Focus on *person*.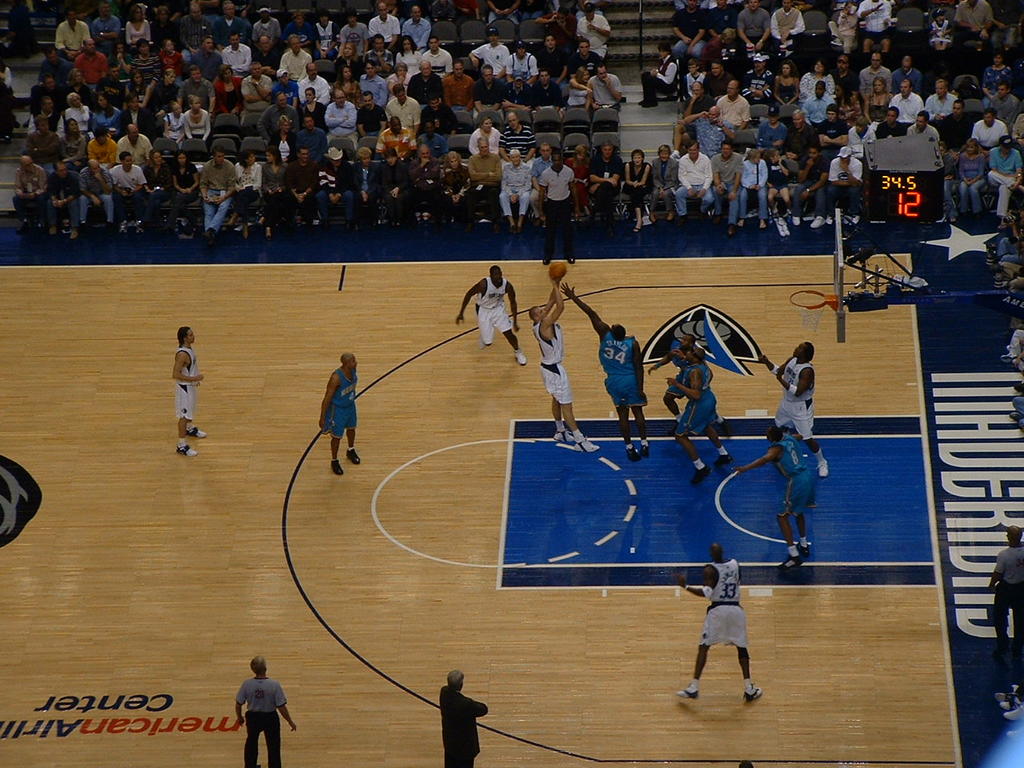
Focused at x1=386, y1=82, x2=422, y2=134.
